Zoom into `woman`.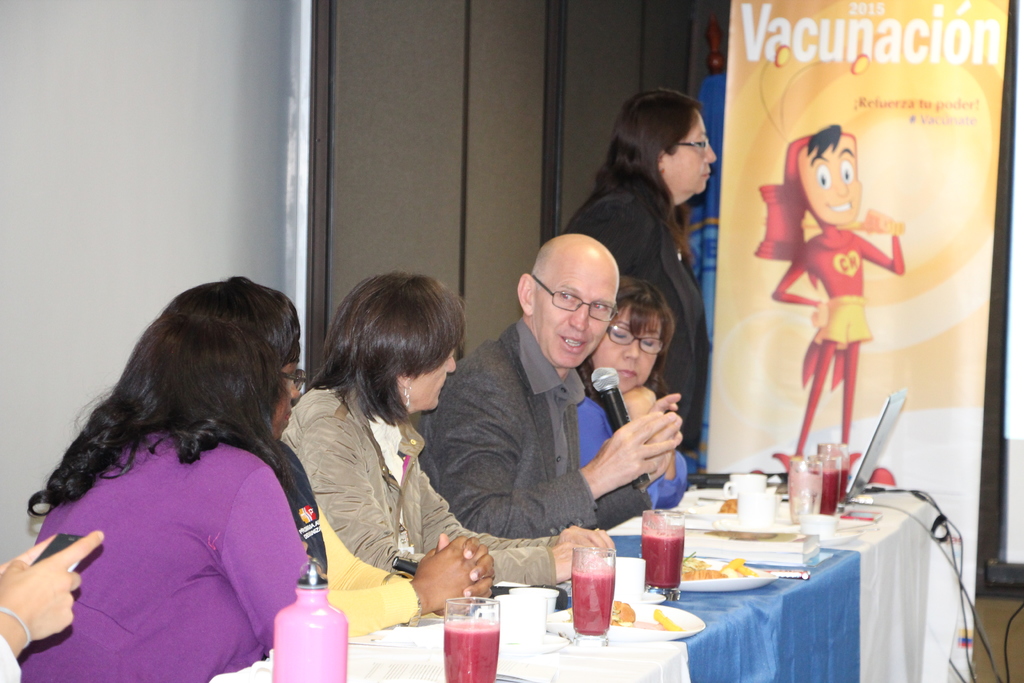
Zoom target: crop(559, 88, 719, 450).
